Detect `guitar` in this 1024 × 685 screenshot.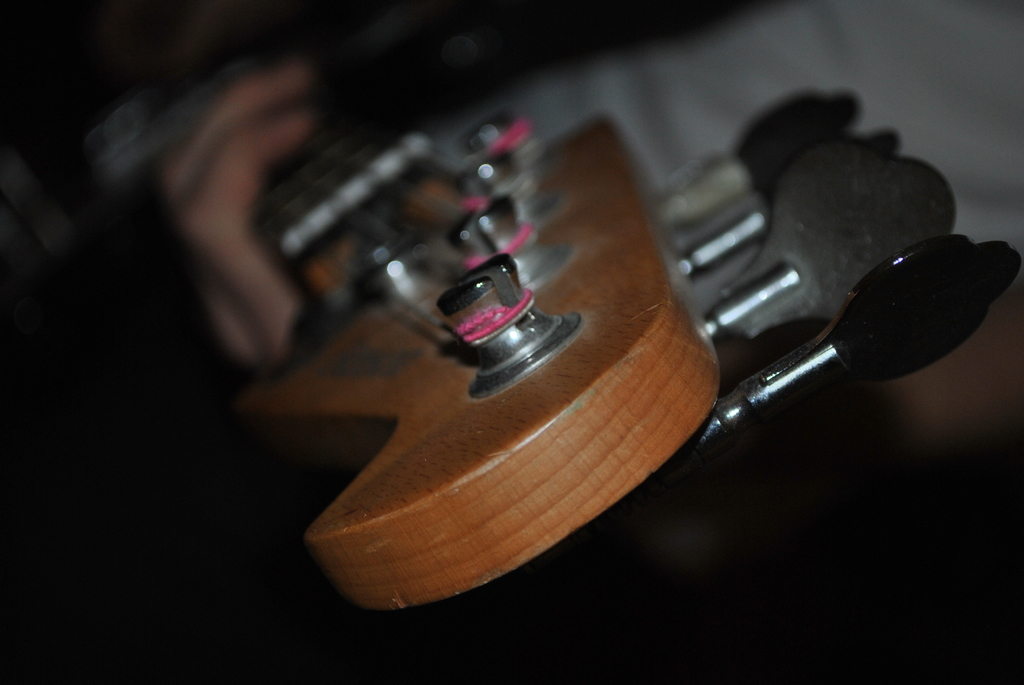
Detection: detection(190, 42, 1023, 620).
